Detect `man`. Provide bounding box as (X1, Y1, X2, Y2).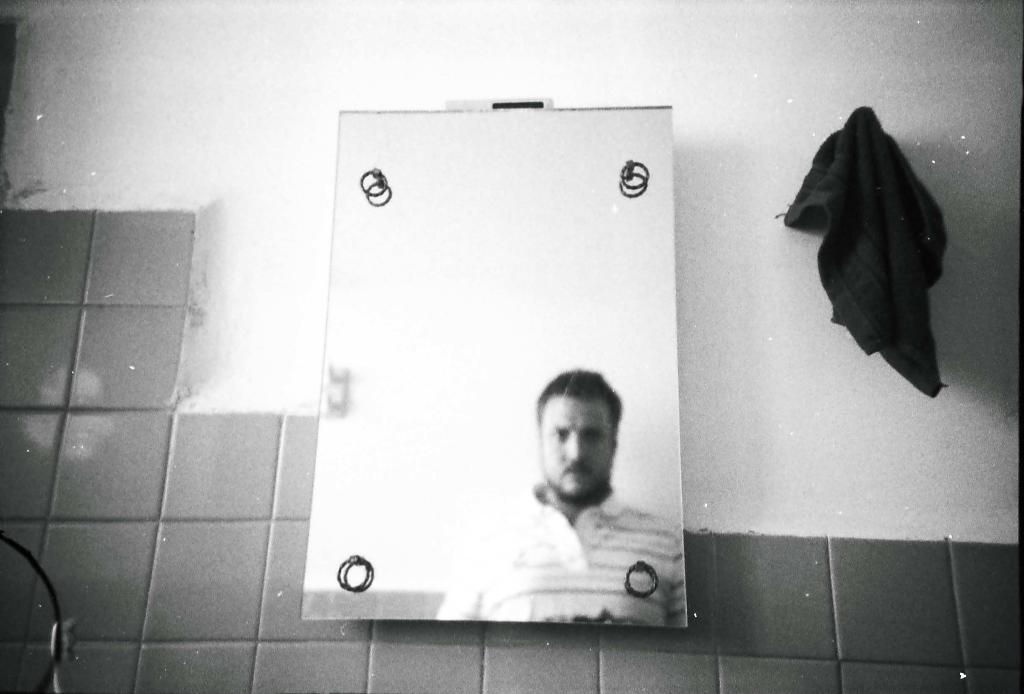
(446, 370, 700, 640).
